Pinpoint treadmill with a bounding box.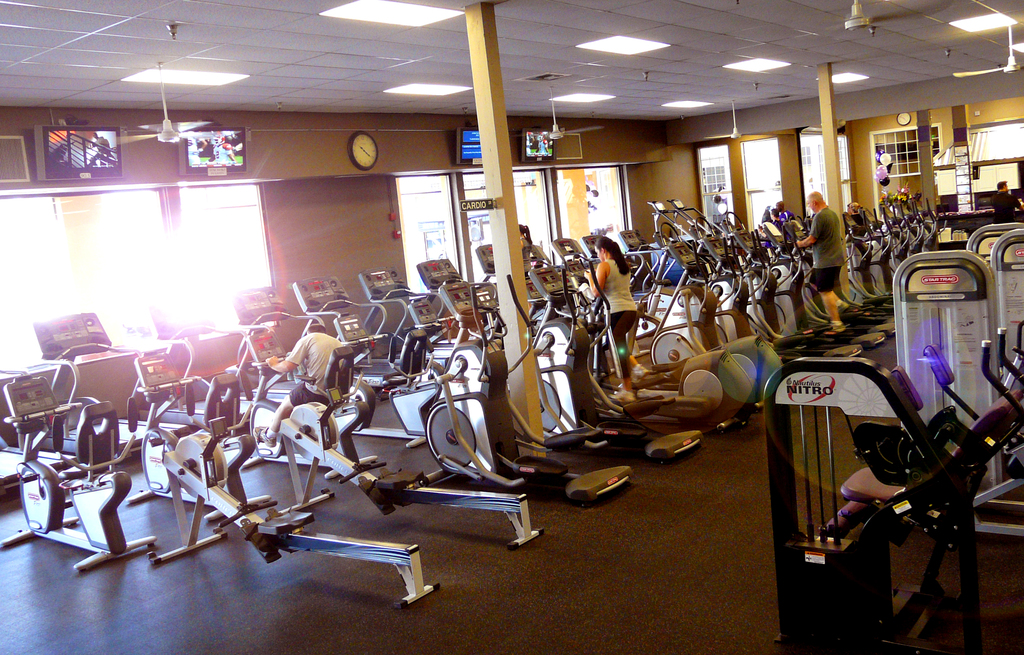
detection(622, 231, 646, 251).
